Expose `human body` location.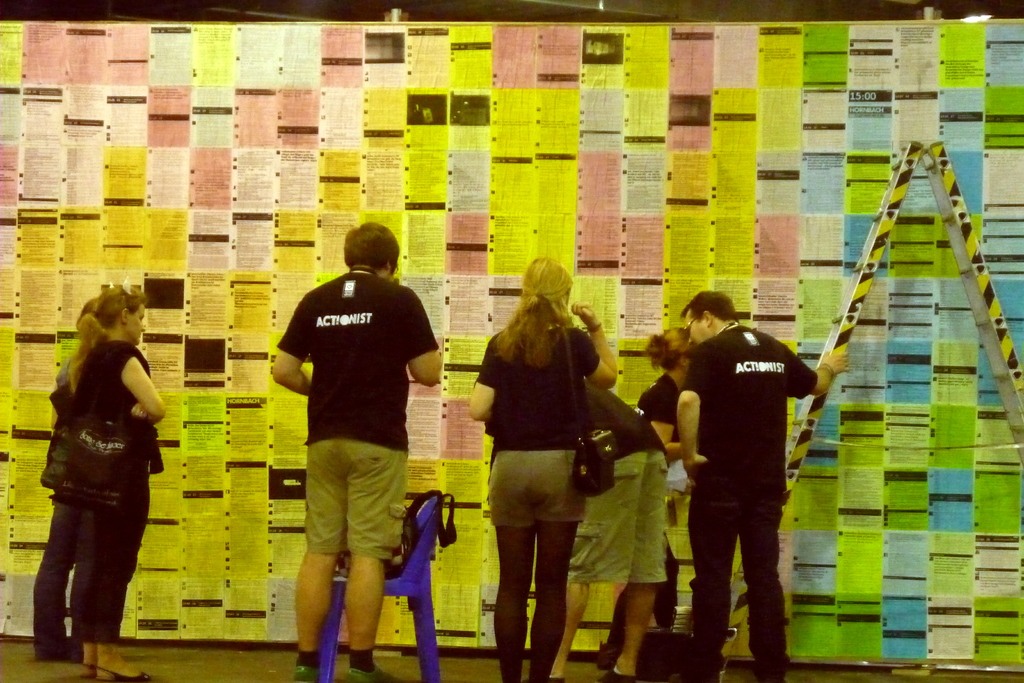
Exposed at locate(57, 276, 168, 682).
